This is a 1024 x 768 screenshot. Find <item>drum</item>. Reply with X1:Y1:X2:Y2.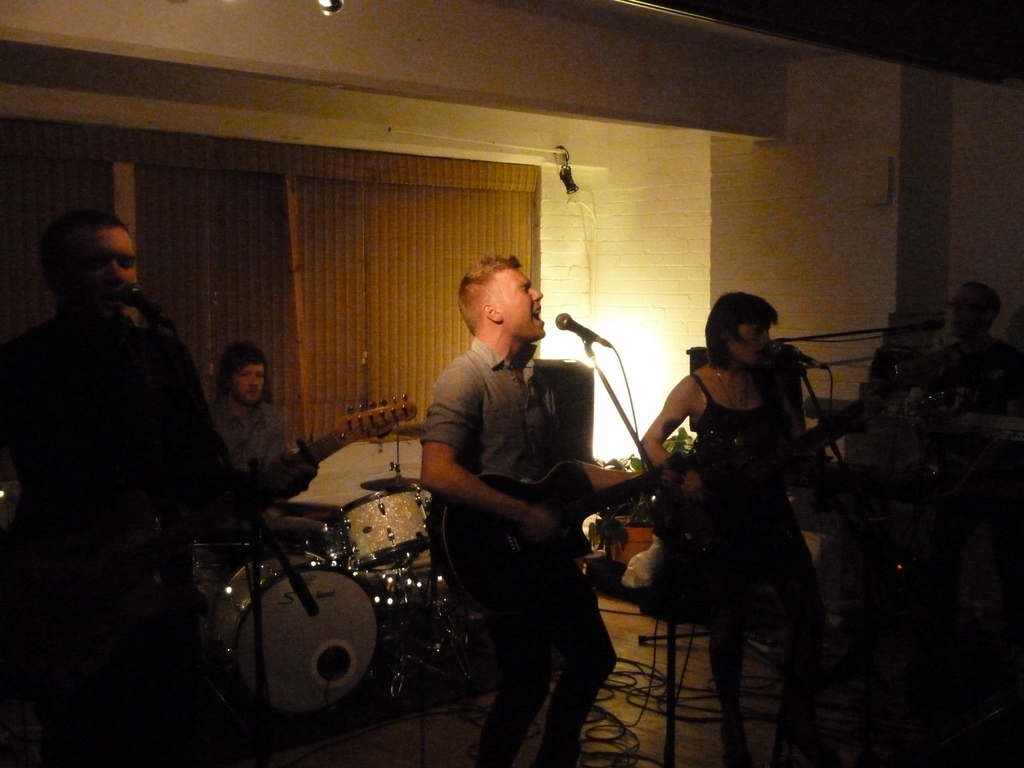
334:484:432:572.
